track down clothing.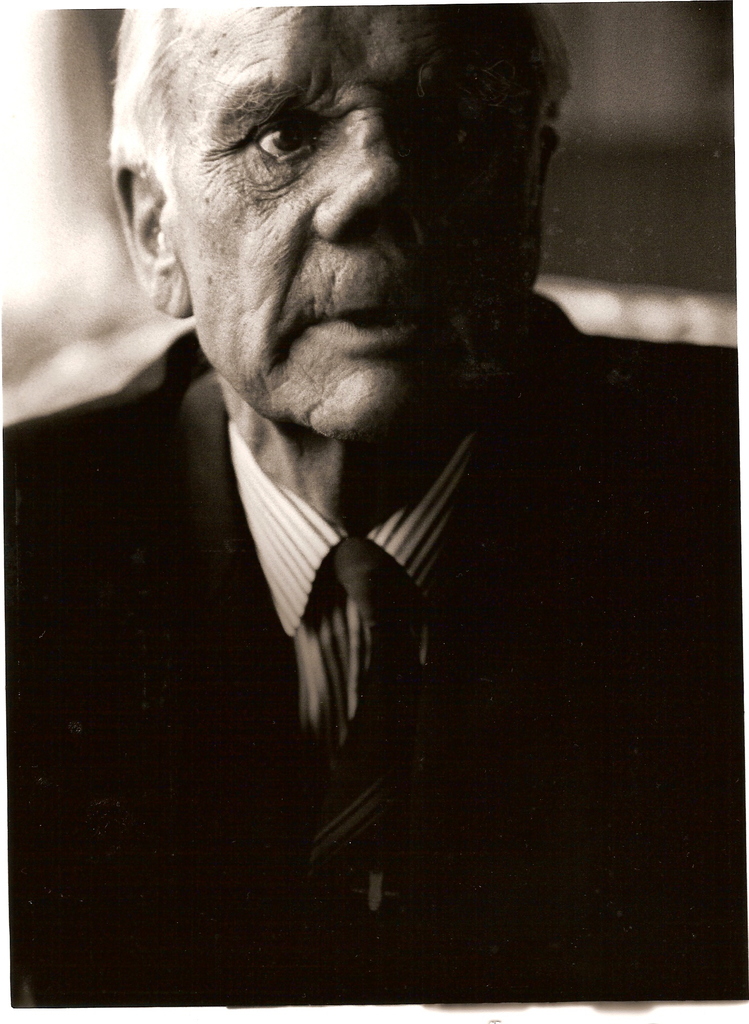
Tracked to (0, 330, 748, 1022).
